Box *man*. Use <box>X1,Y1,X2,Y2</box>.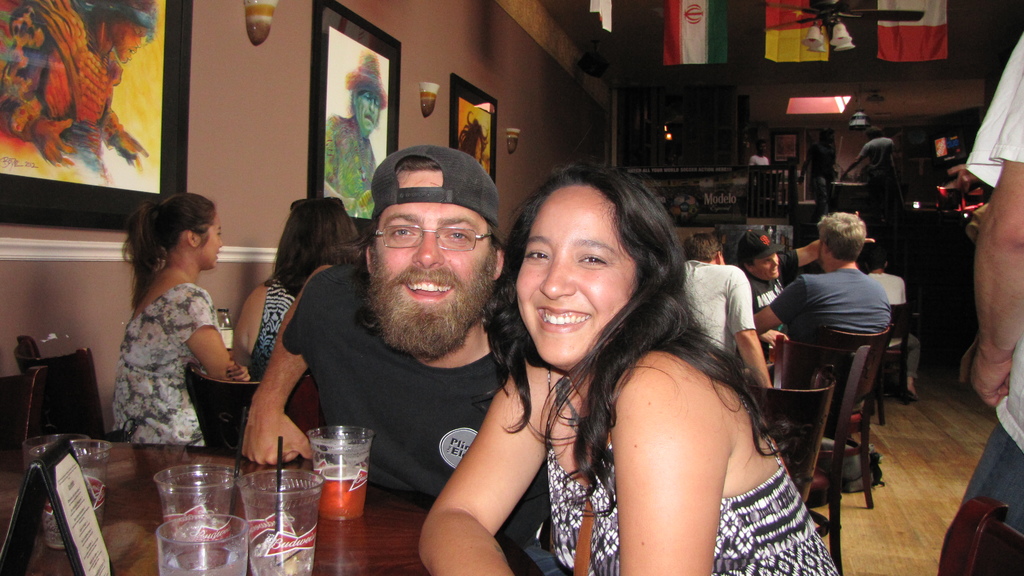
<box>790,126,836,215</box>.
